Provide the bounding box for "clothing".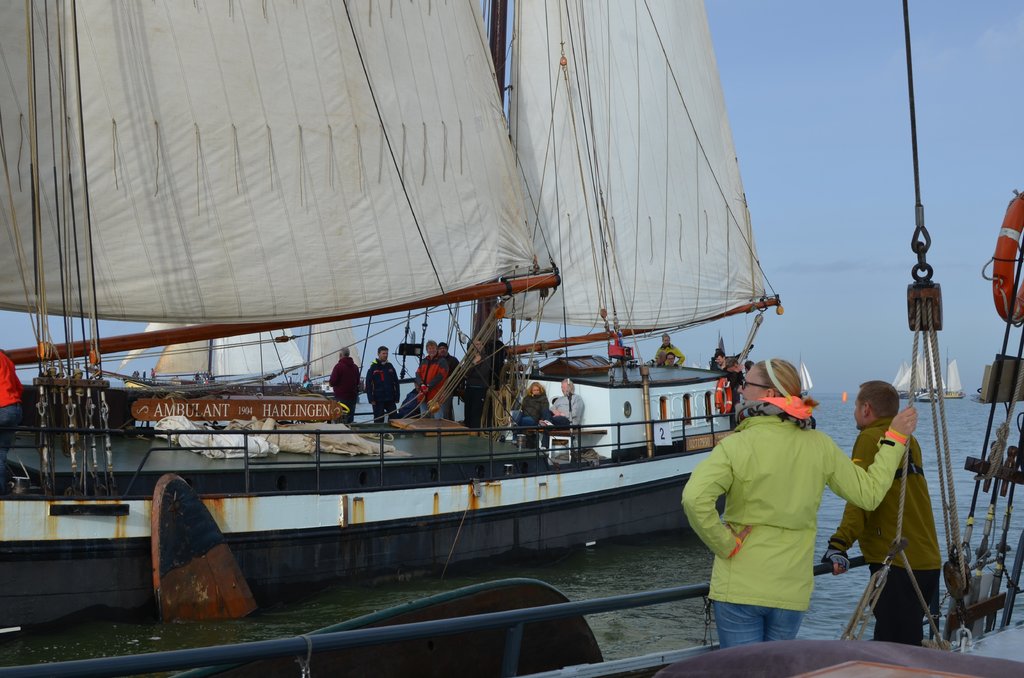
l=360, t=360, r=406, b=426.
